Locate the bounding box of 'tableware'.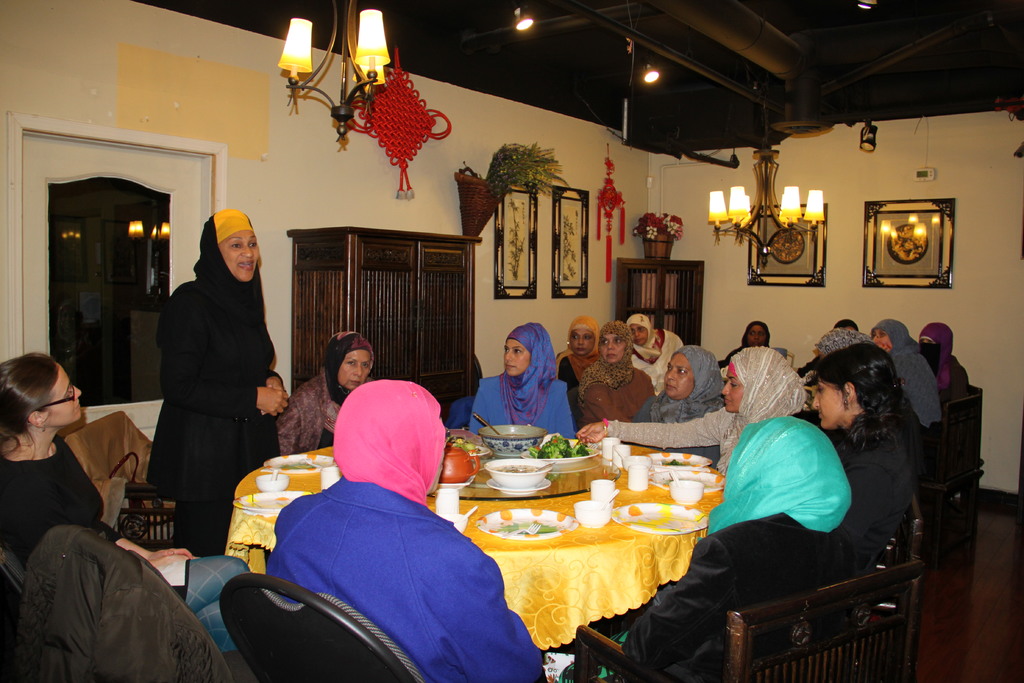
Bounding box: box=[470, 413, 500, 434].
